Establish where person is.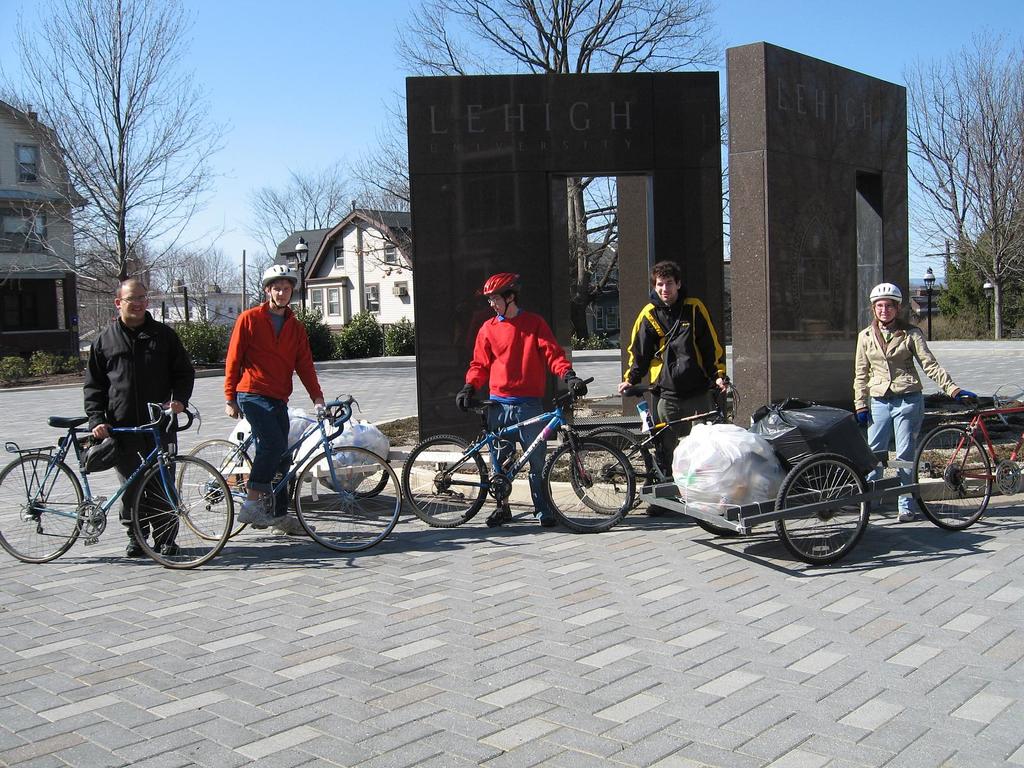
Established at bbox(612, 262, 739, 516).
